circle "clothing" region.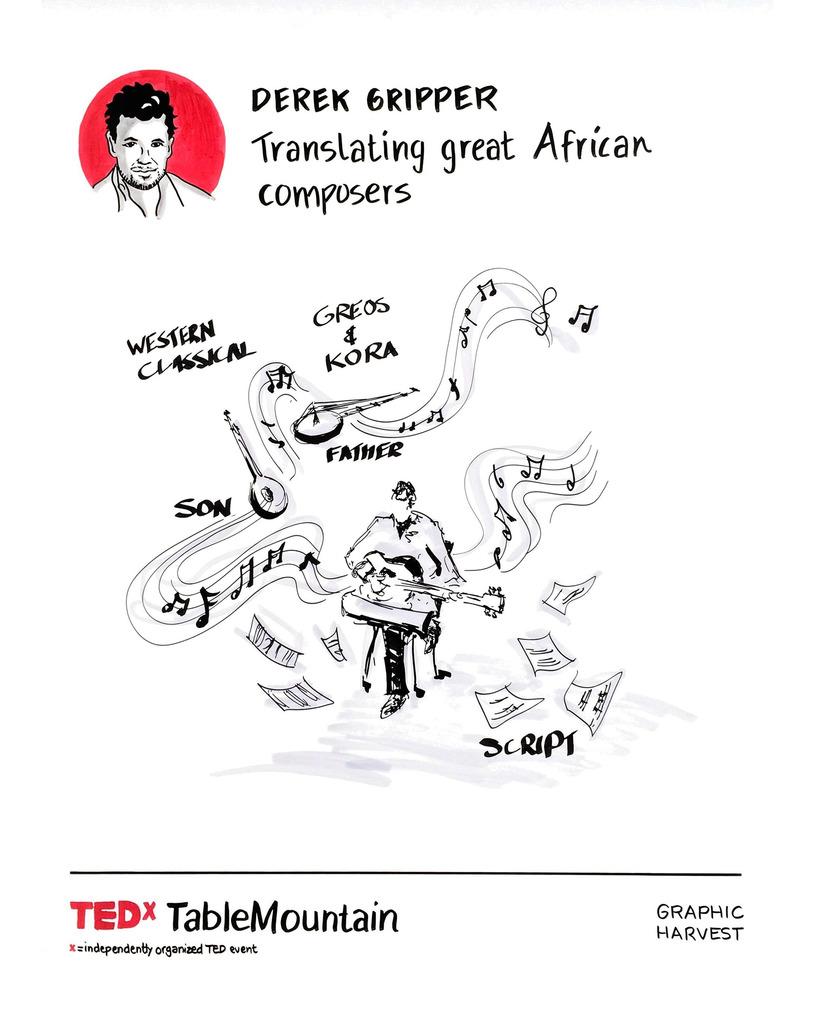
Region: {"x1": 84, "y1": 167, "x2": 198, "y2": 218}.
